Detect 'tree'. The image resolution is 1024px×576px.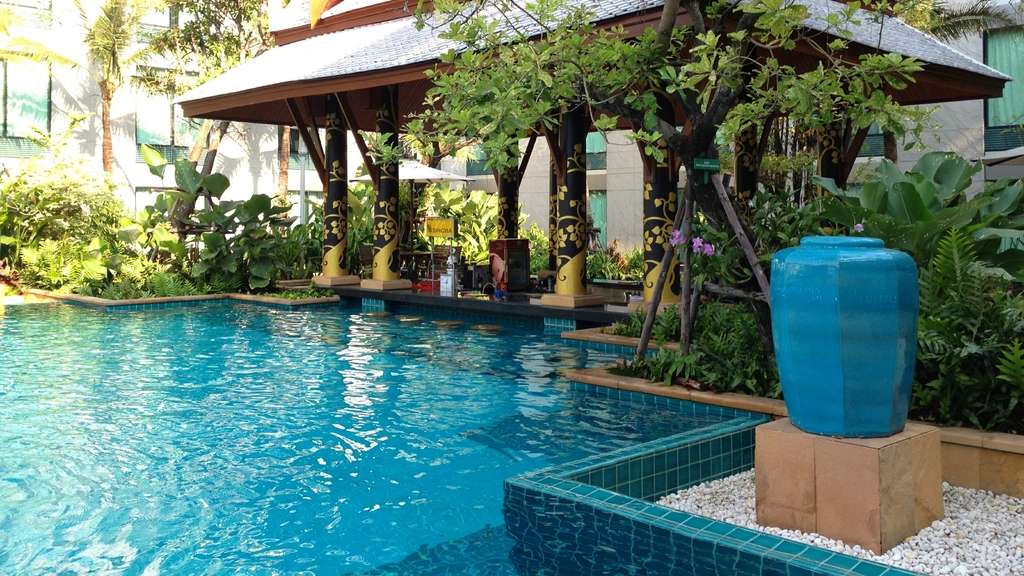
box=[364, 130, 481, 256].
